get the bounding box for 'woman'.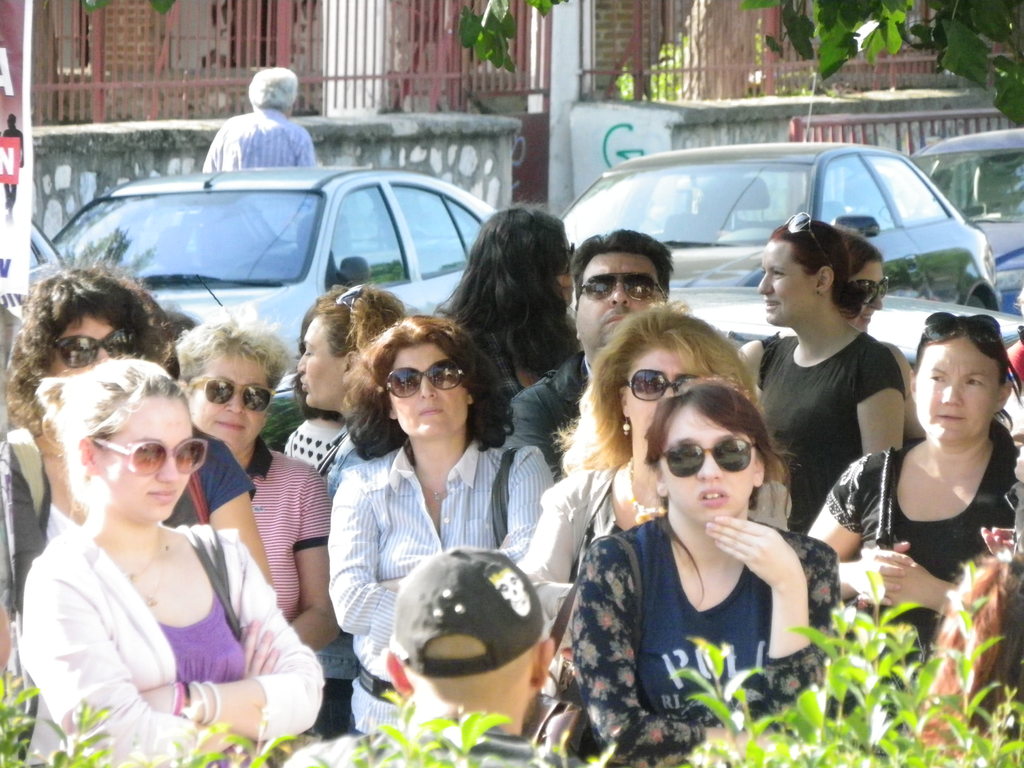
<region>324, 316, 554, 735</region>.
